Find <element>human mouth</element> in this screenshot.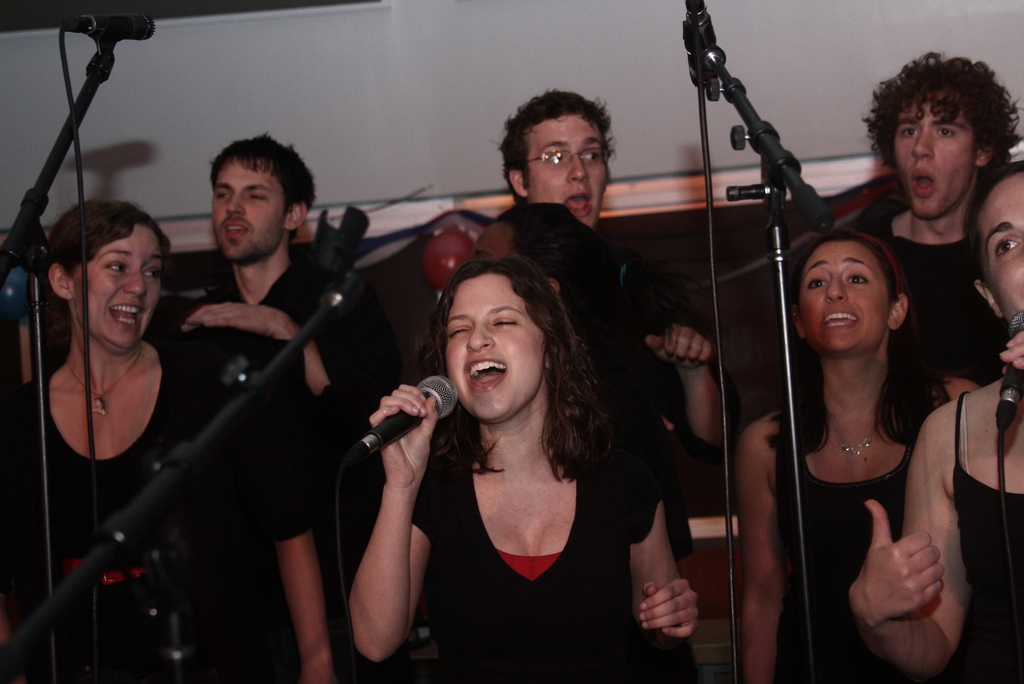
The bounding box for <element>human mouth</element> is pyautogui.locateOnScreen(565, 189, 593, 216).
